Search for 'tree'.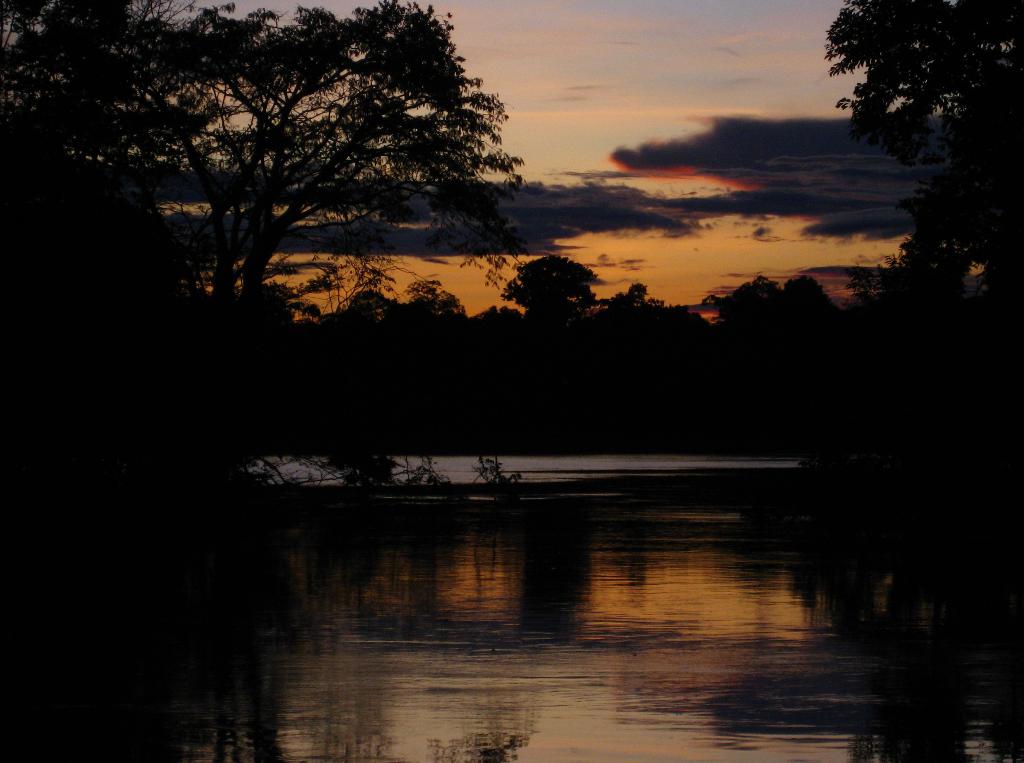
Found at [501,247,601,329].
